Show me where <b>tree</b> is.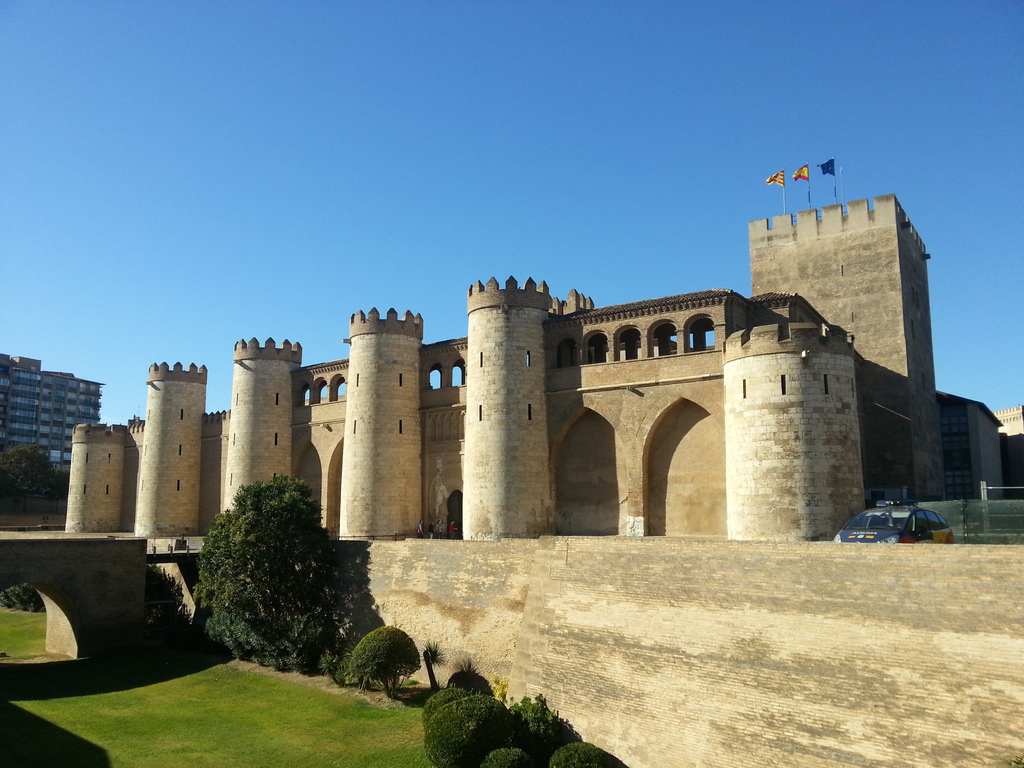
<b>tree</b> is at left=0, top=428, right=54, bottom=515.
